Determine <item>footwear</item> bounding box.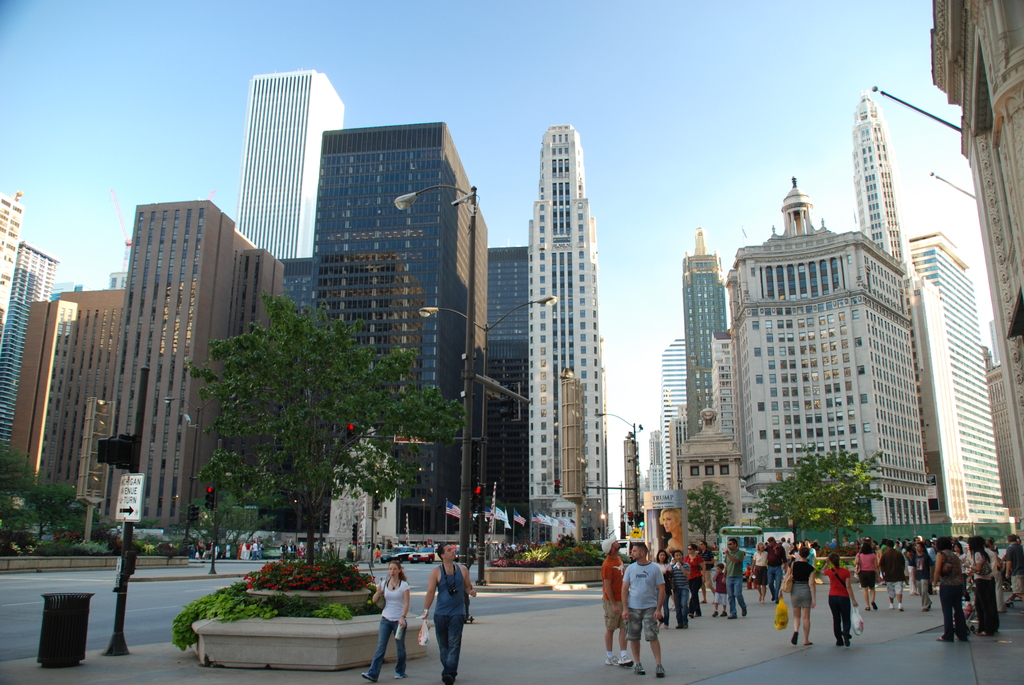
Determined: x1=774, y1=597, x2=775, y2=602.
